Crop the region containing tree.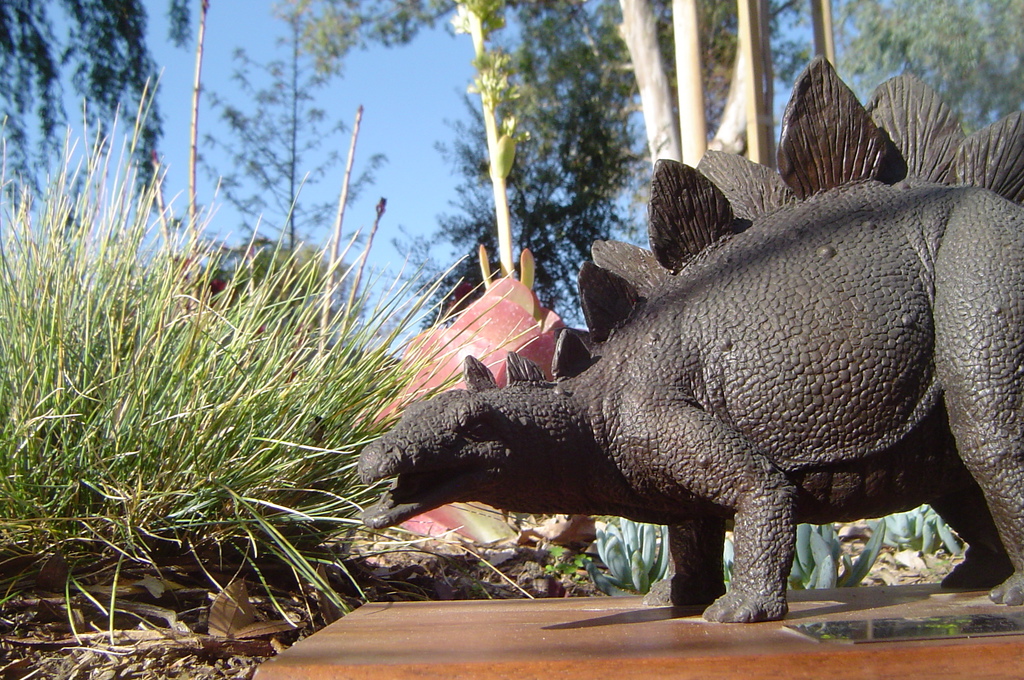
Crop region: detection(189, 0, 378, 337).
